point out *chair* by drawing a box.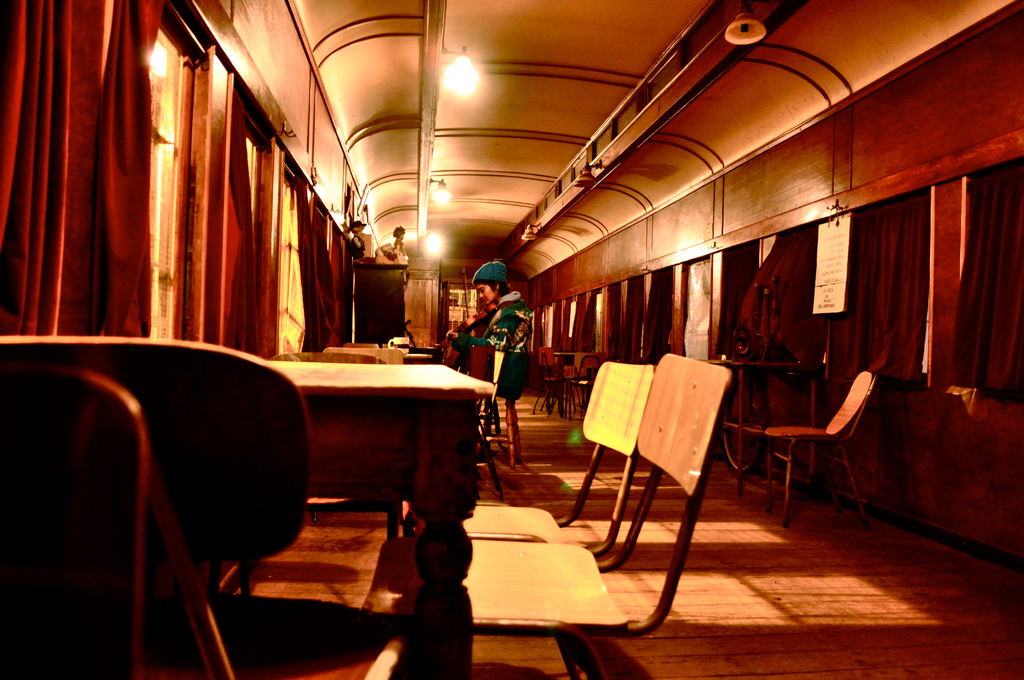
0,368,149,679.
